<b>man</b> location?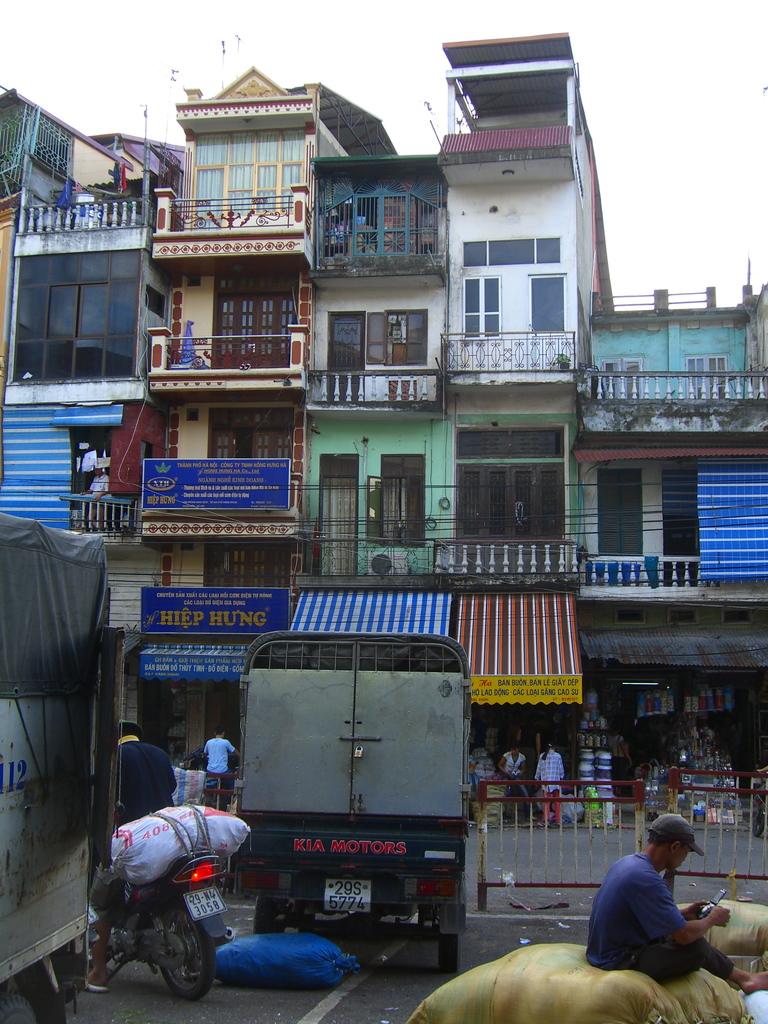
[201,725,238,813]
